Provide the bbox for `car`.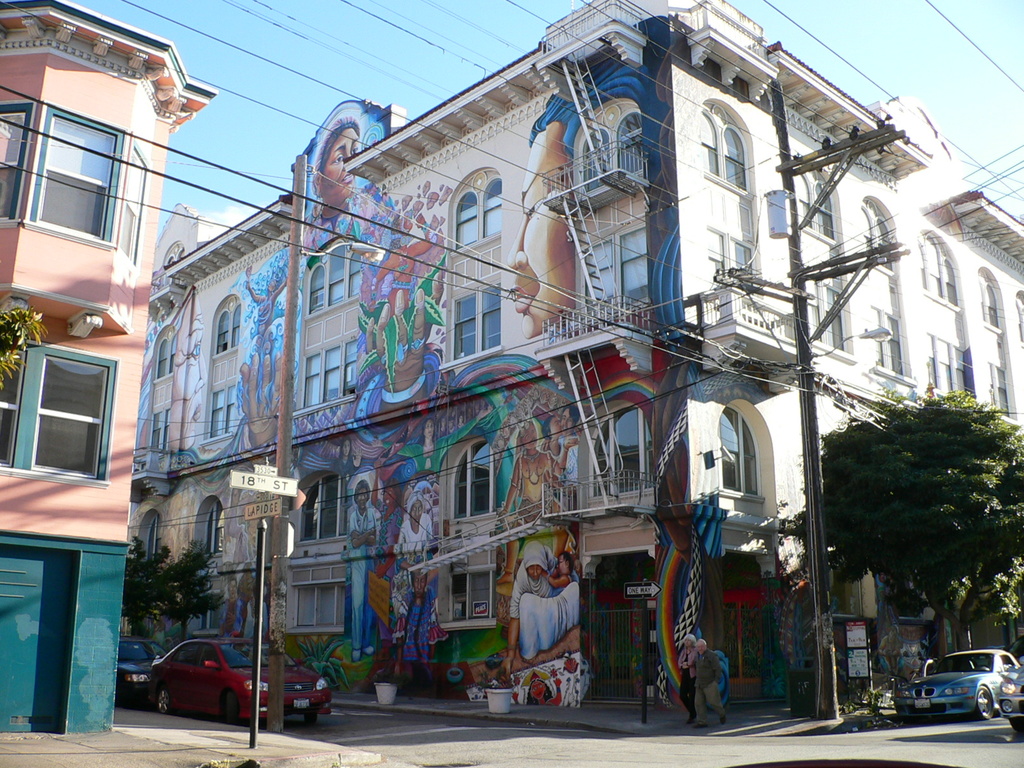
box=[145, 630, 334, 728].
